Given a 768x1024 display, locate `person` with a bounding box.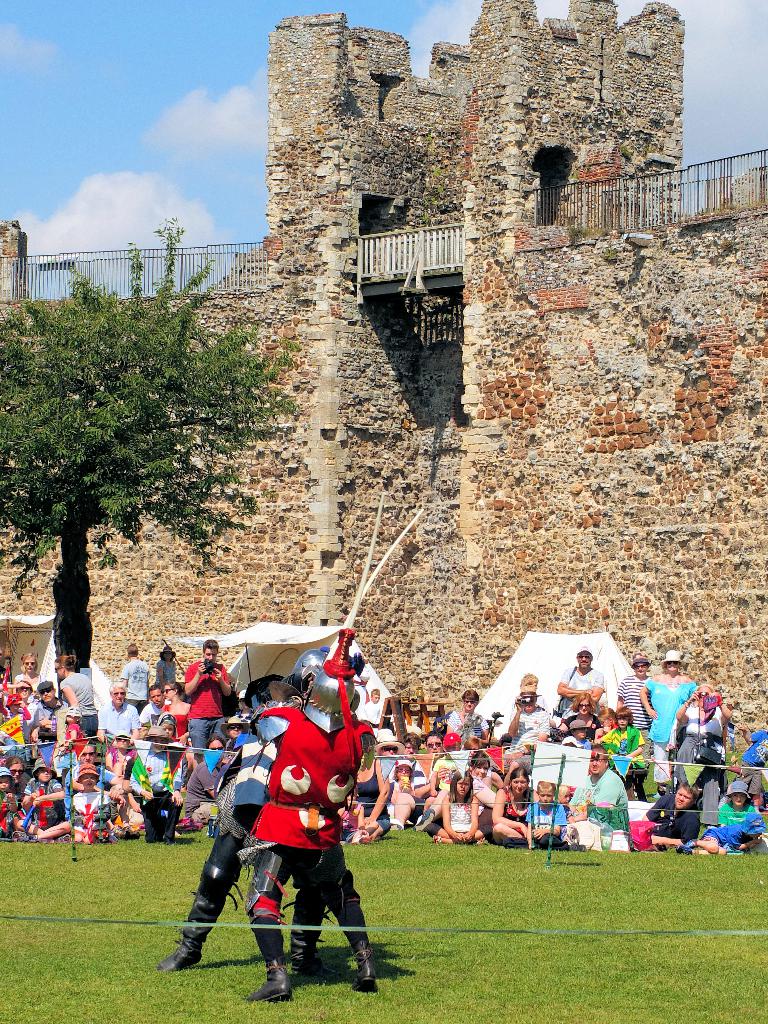
Located: [617,657,651,745].
